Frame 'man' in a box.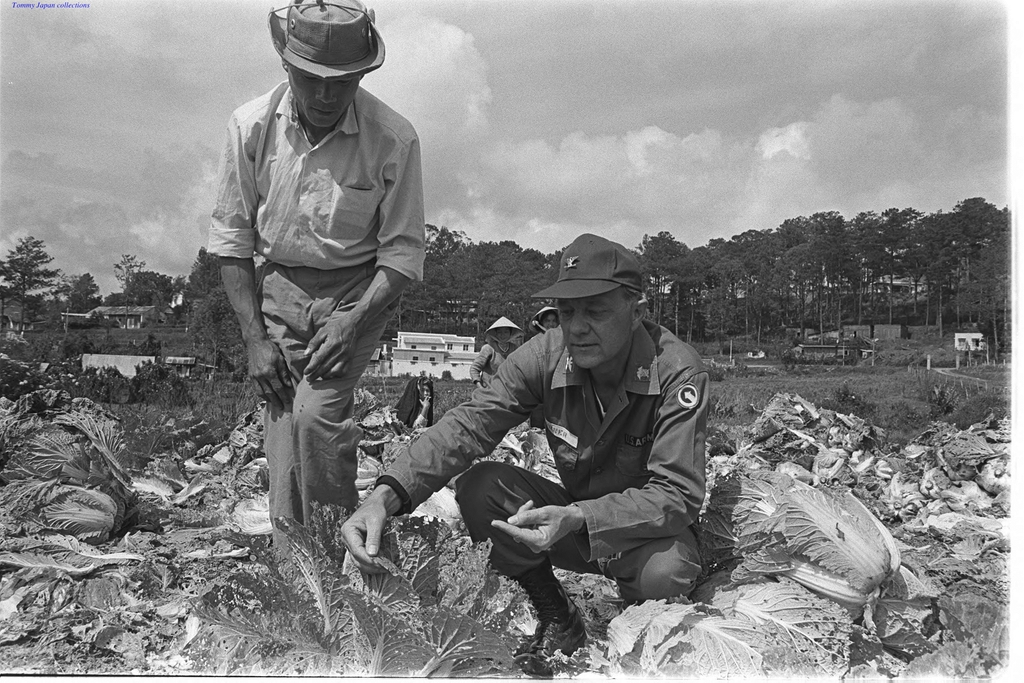
box(200, 0, 423, 554).
